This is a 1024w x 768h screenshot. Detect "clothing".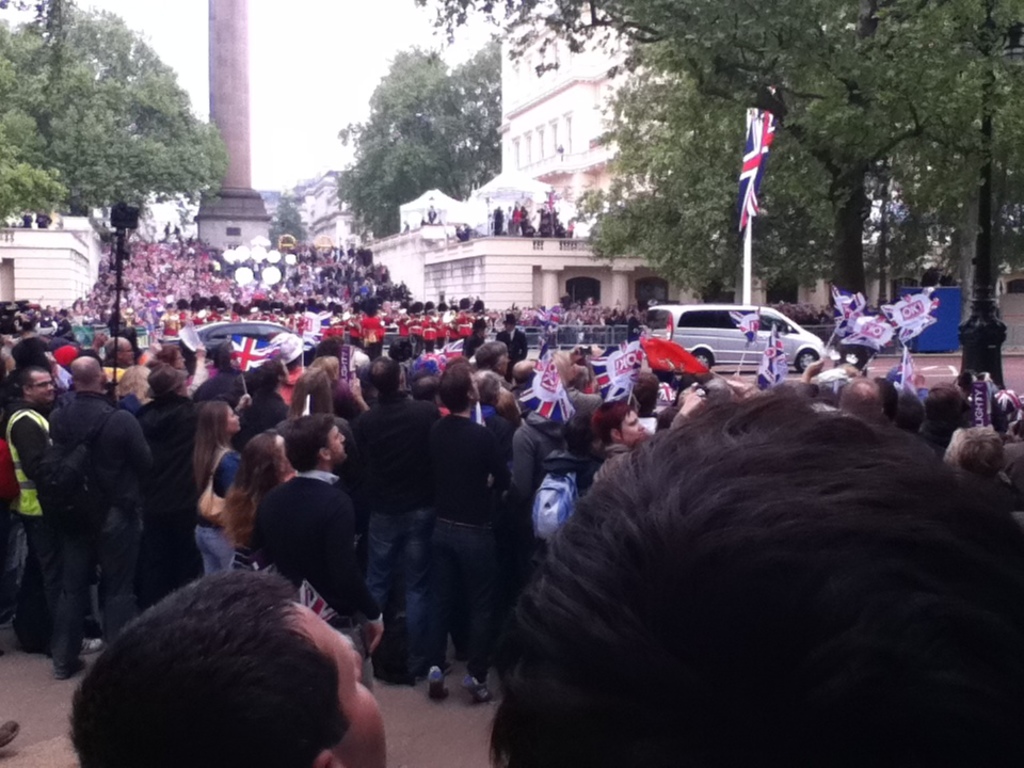
{"left": 188, "top": 430, "right": 257, "bottom": 575}.
